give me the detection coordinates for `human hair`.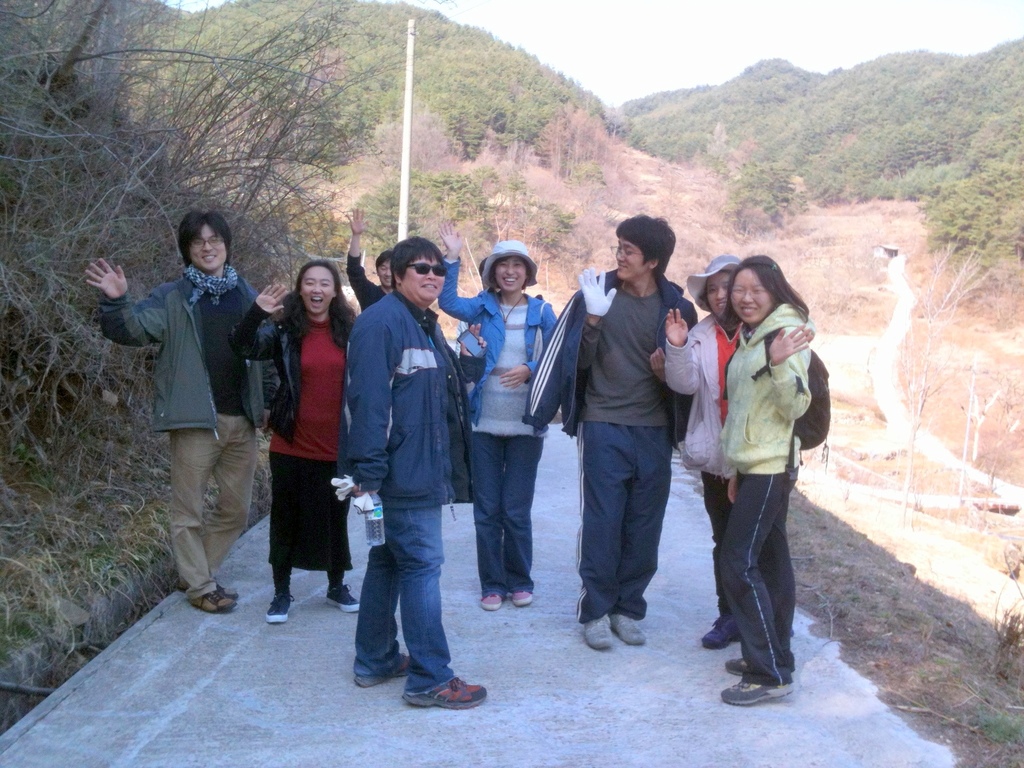
x1=391, y1=233, x2=444, y2=285.
